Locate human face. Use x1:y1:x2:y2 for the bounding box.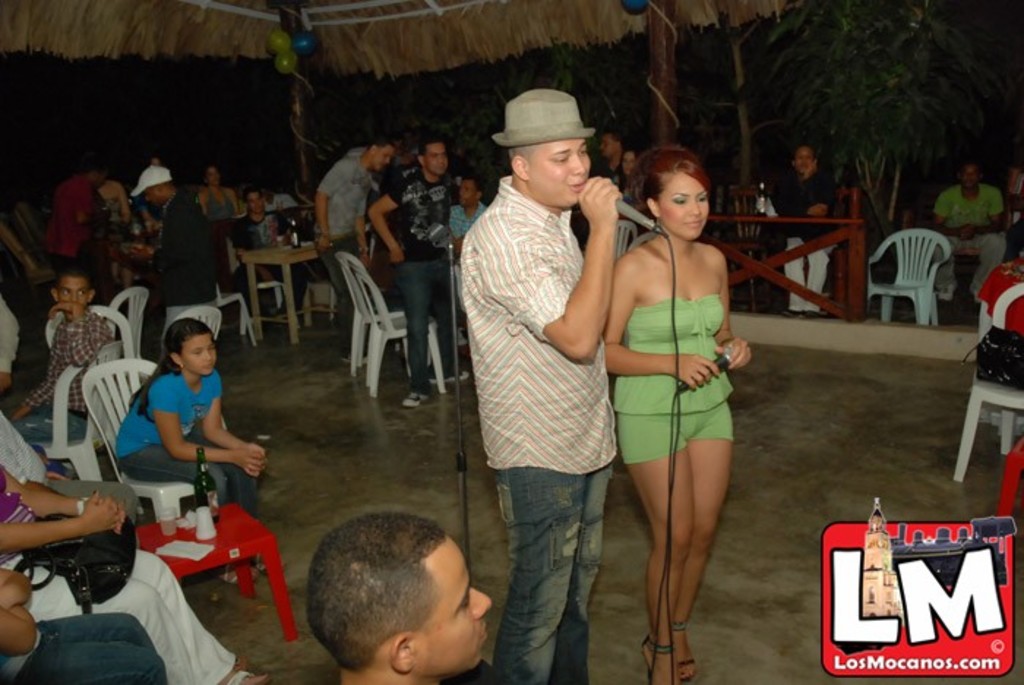
244:189:268:215.
